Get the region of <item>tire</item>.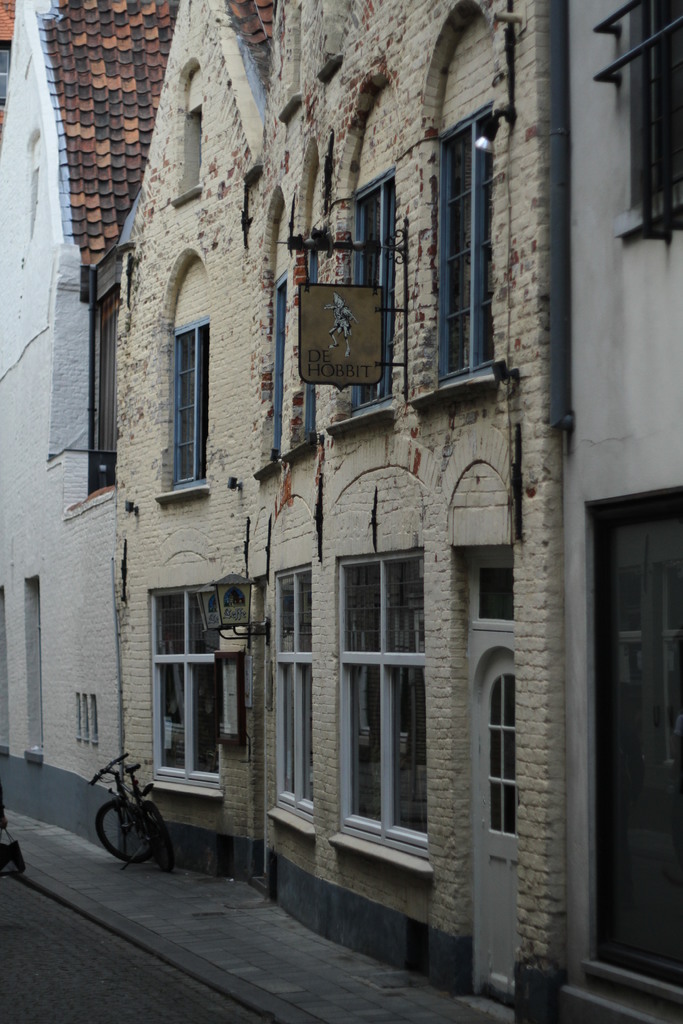
detection(88, 802, 155, 877).
